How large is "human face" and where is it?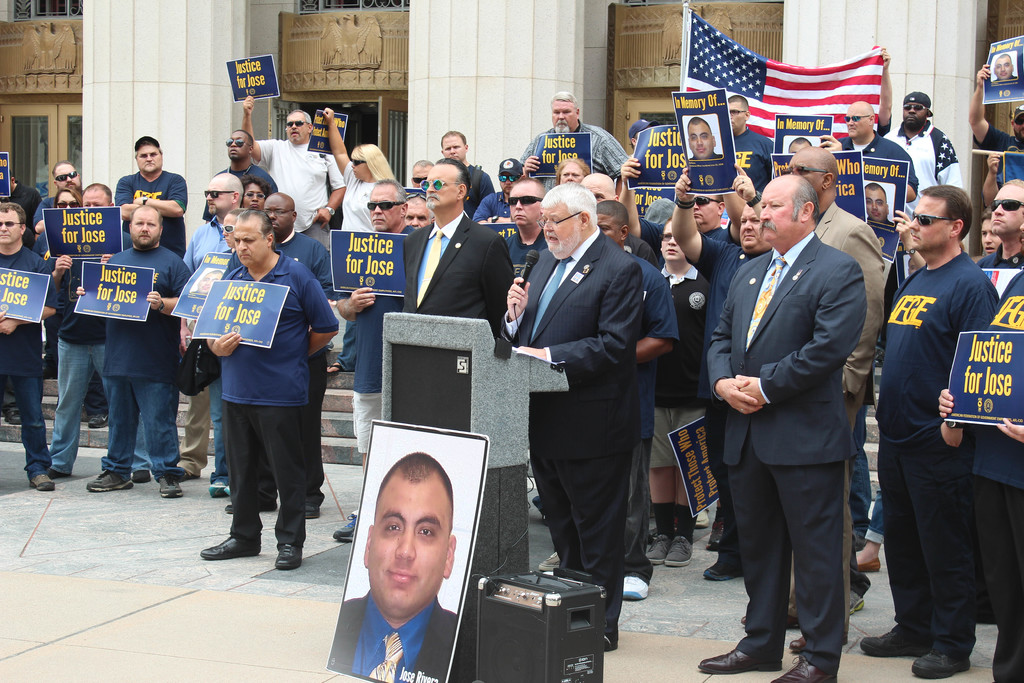
Bounding box: left=134, top=144, right=163, bottom=171.
